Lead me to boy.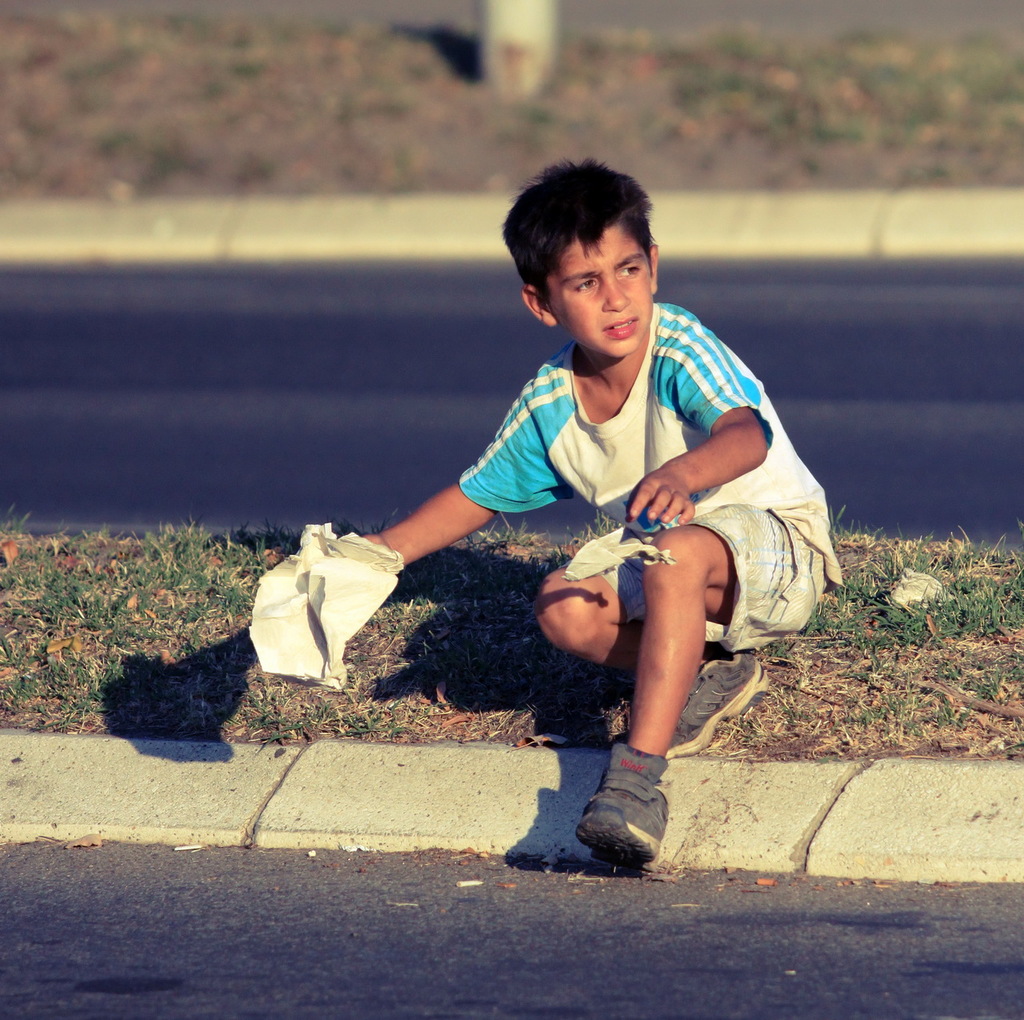
Lead to 338 176 833 842.
